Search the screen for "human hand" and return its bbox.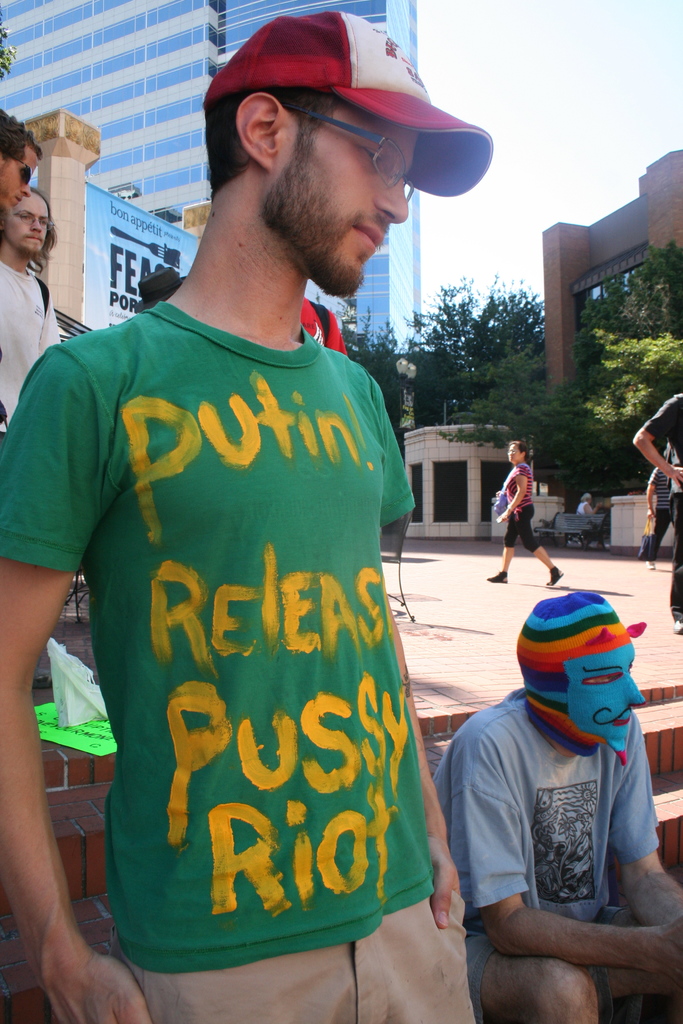
Found: Rect(661, 914, 682, 984).
